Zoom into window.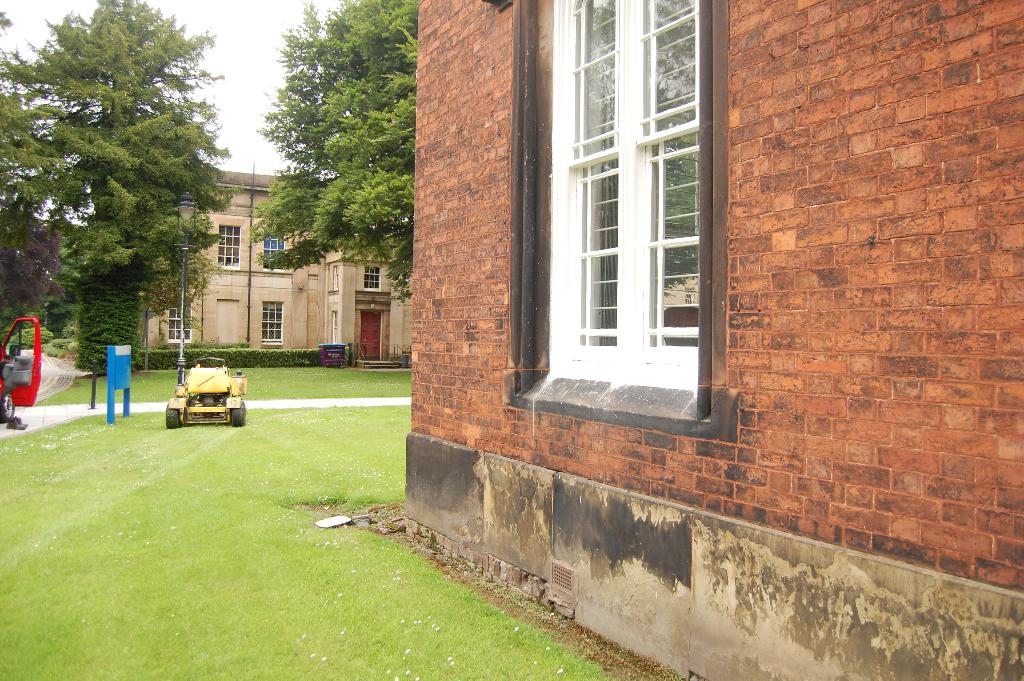
Zoom target: <bbox>215, 224, 241, 269</bbox>.
